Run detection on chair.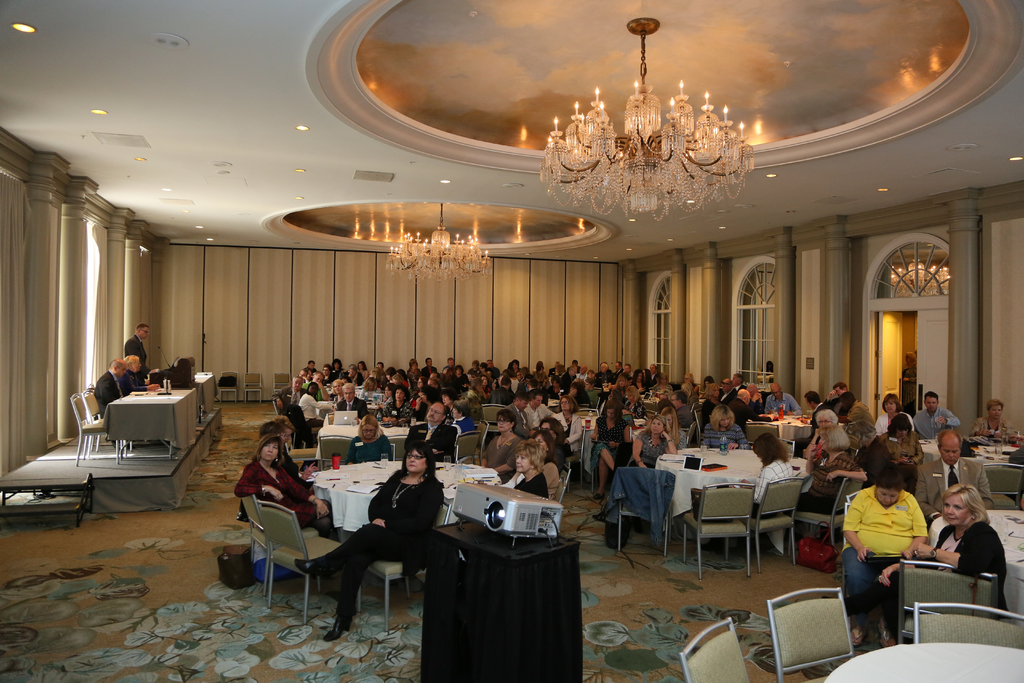
Result: region(780, 436, 797, 458).
